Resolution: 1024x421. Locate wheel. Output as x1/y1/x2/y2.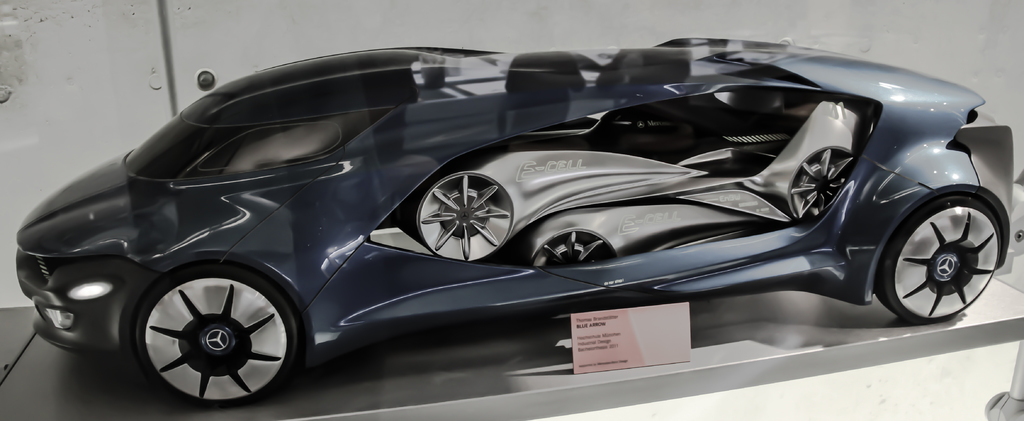
414/172/516/260.
